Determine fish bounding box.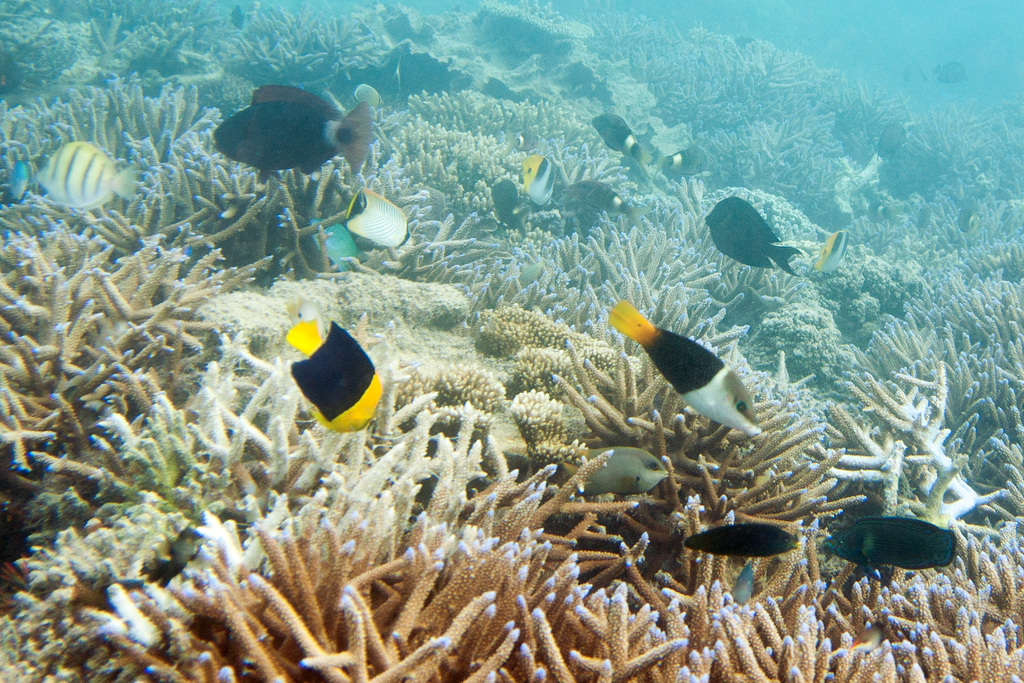
Determined: (x1=876, y1=124, x2=905, y2=156).
